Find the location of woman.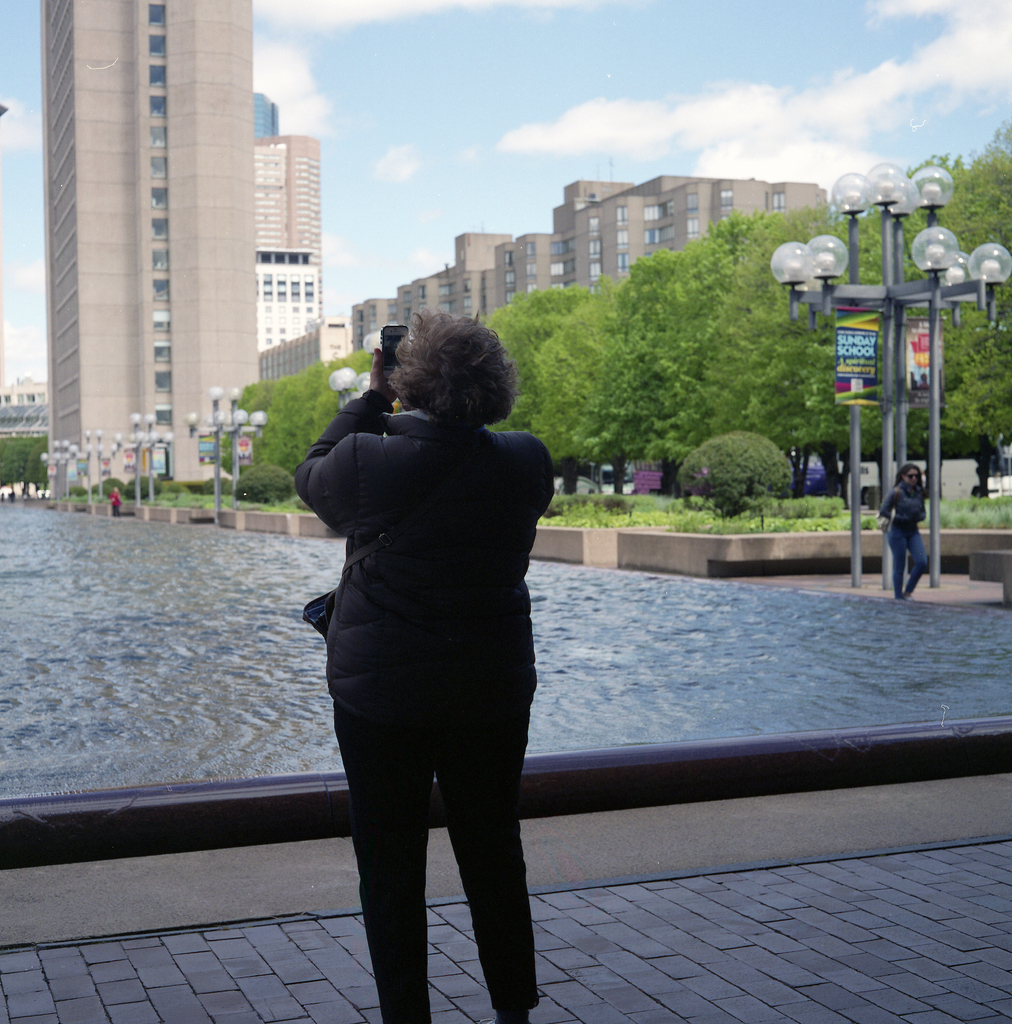
Location: box=[291, 308, 558, 1023].
